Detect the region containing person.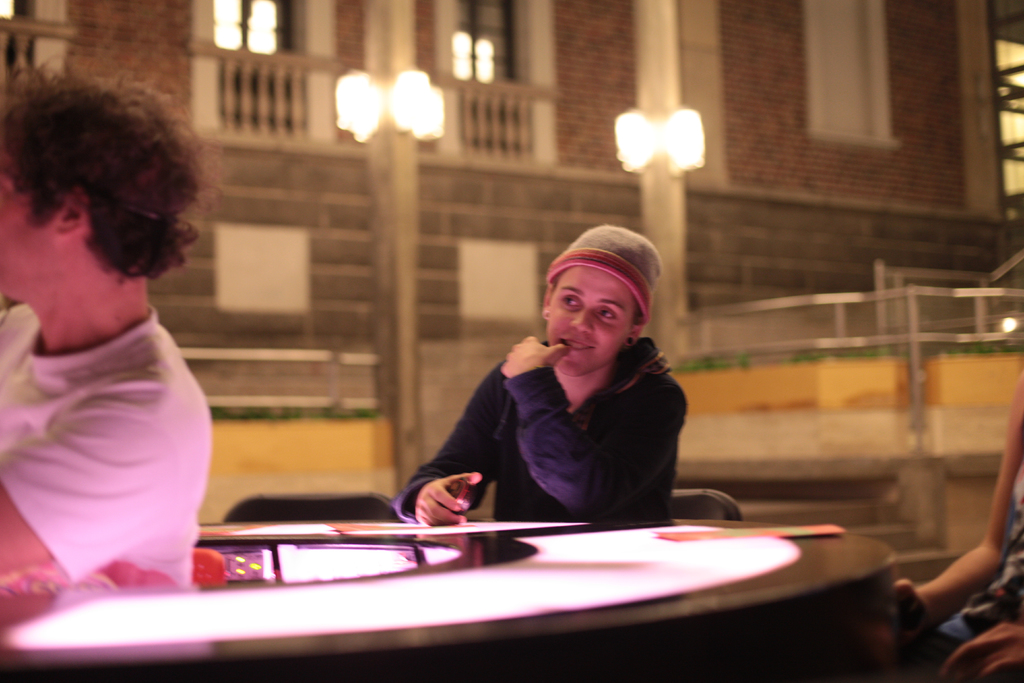
405,235,700,552.
